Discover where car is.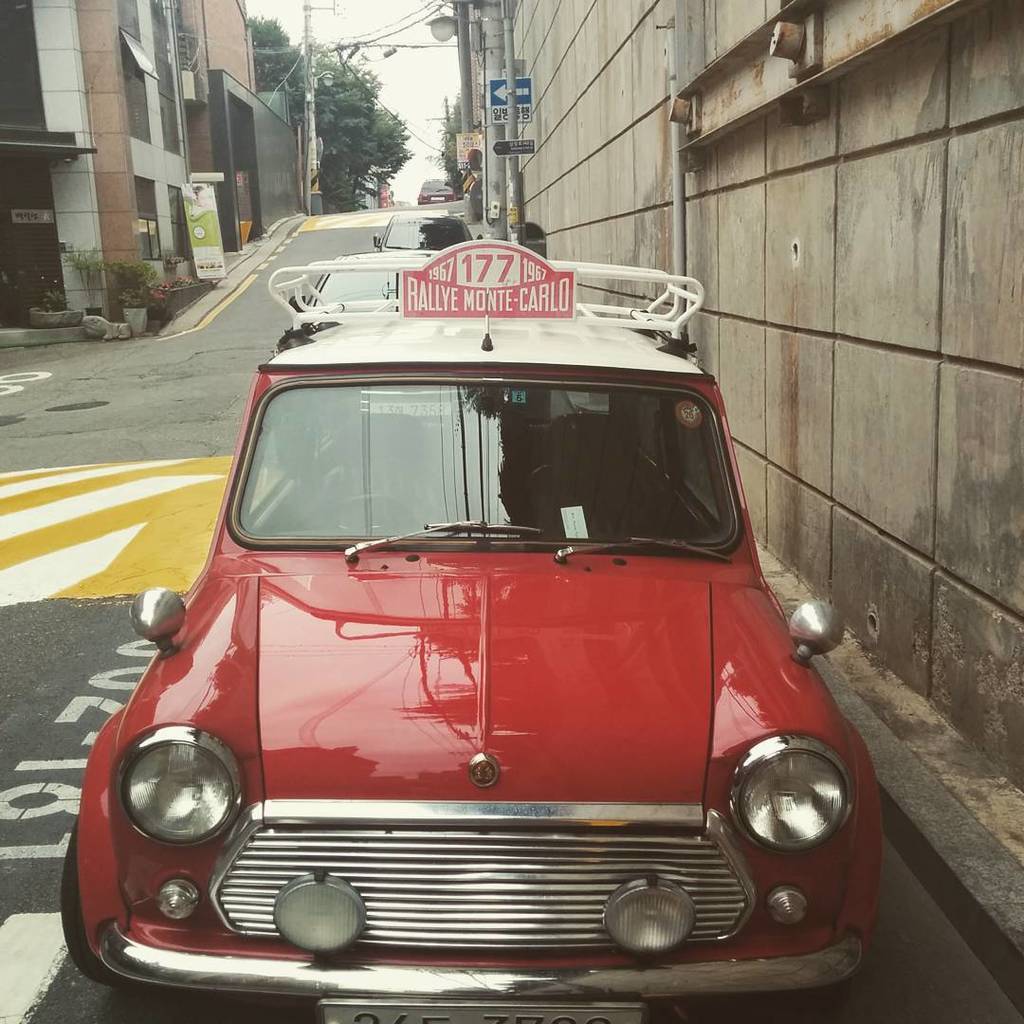
Discovered at 419/178/460/202.
